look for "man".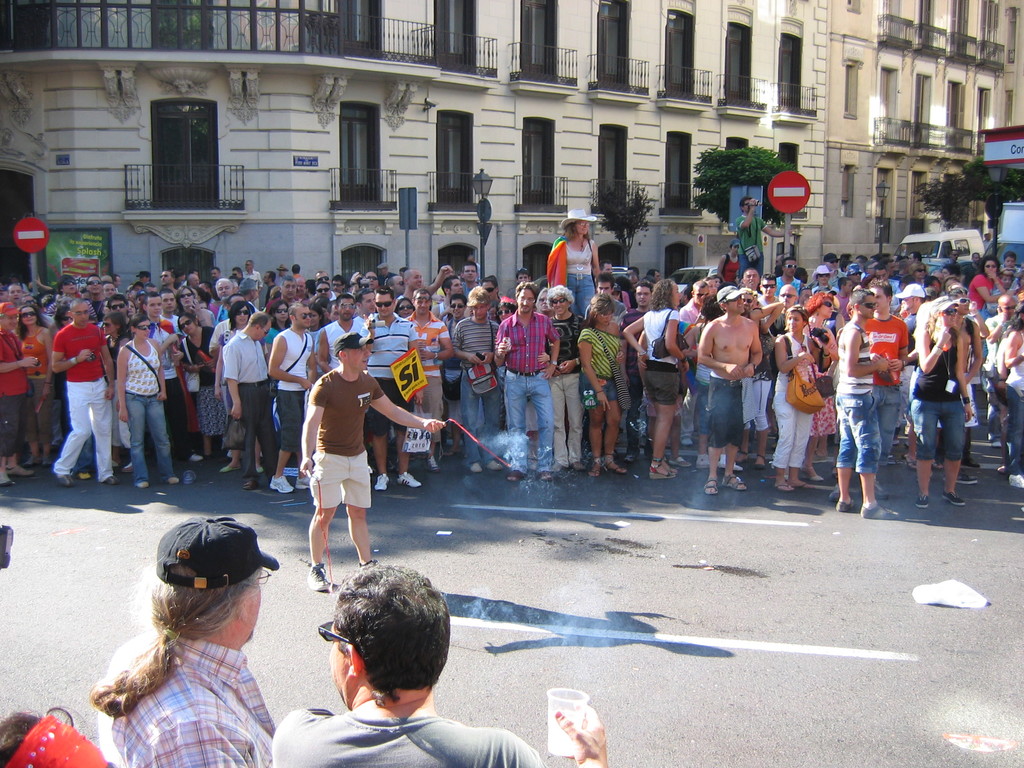
Found: crop(139, 294, 193, 484).
